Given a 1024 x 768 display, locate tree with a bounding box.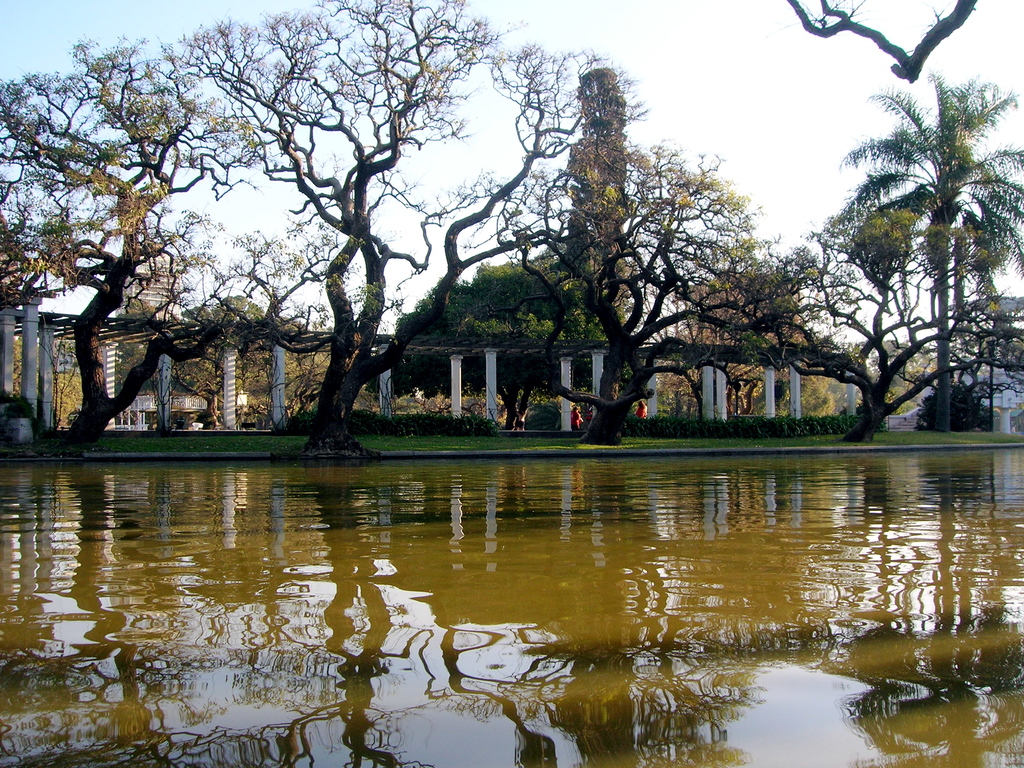
Located: region(0, 291, 177, 447).
